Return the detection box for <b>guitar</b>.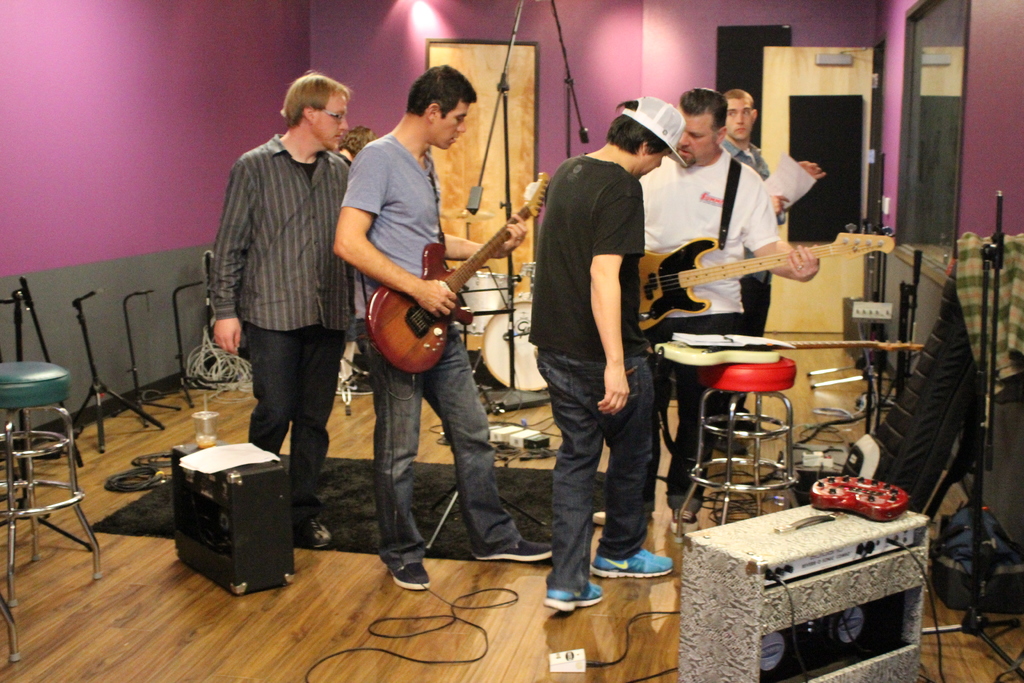
pyautogui.locateOnScreen(655, 338, 925, 368).
